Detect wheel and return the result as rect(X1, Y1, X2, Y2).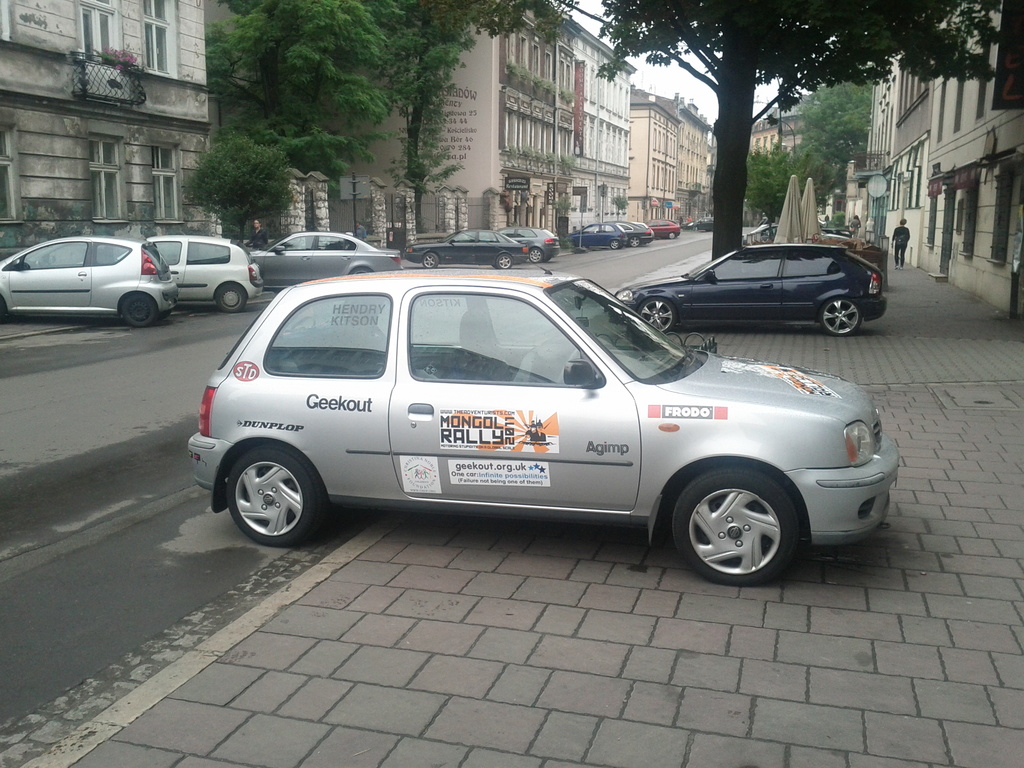
rect(156, 308, 170, 321).
